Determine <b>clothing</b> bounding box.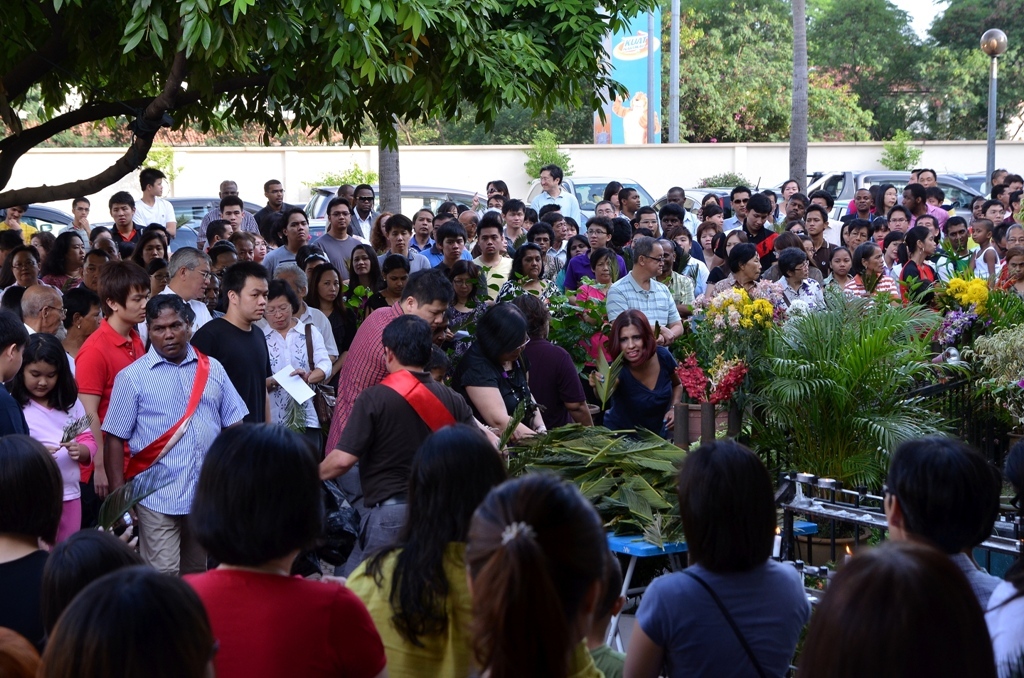
Determined: bbox(982, 569, 1021, 672).
